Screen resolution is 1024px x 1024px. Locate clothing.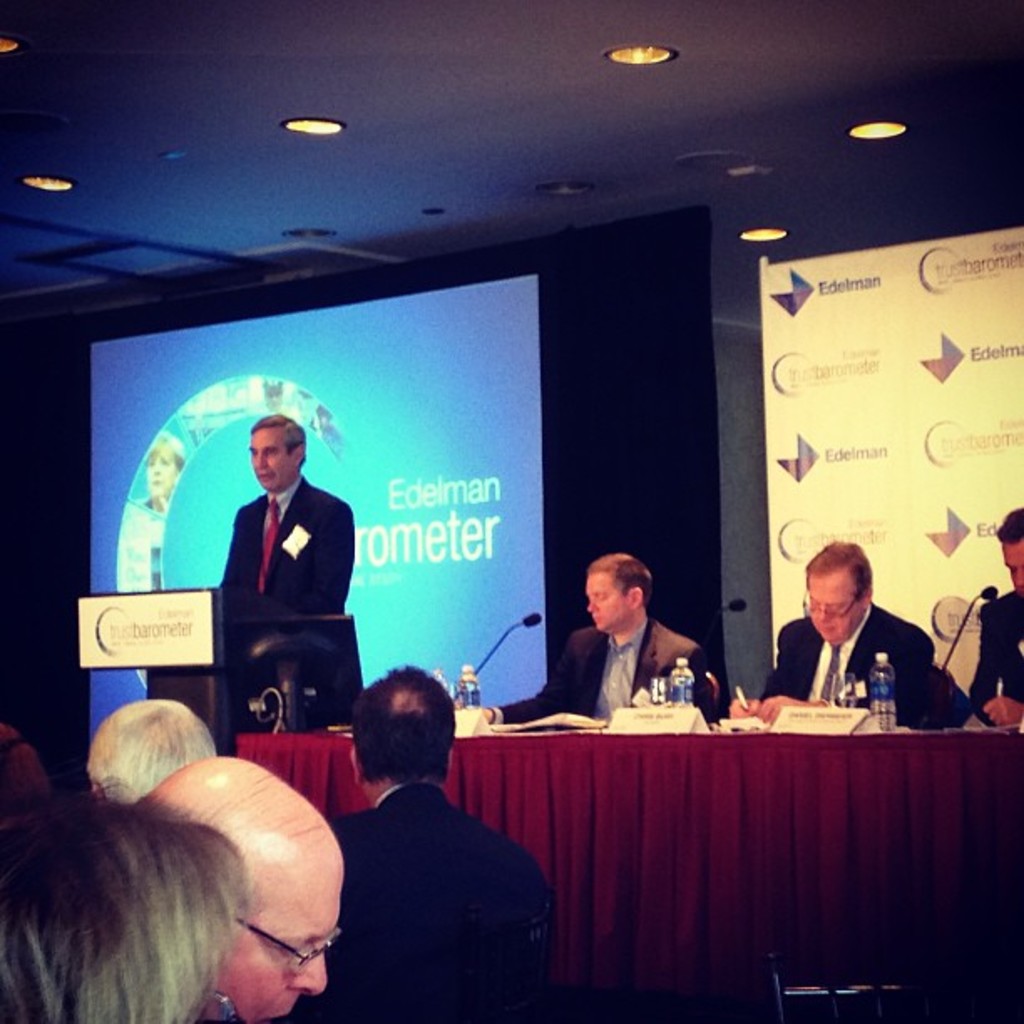
detection(276, 785, 566, 1022).
